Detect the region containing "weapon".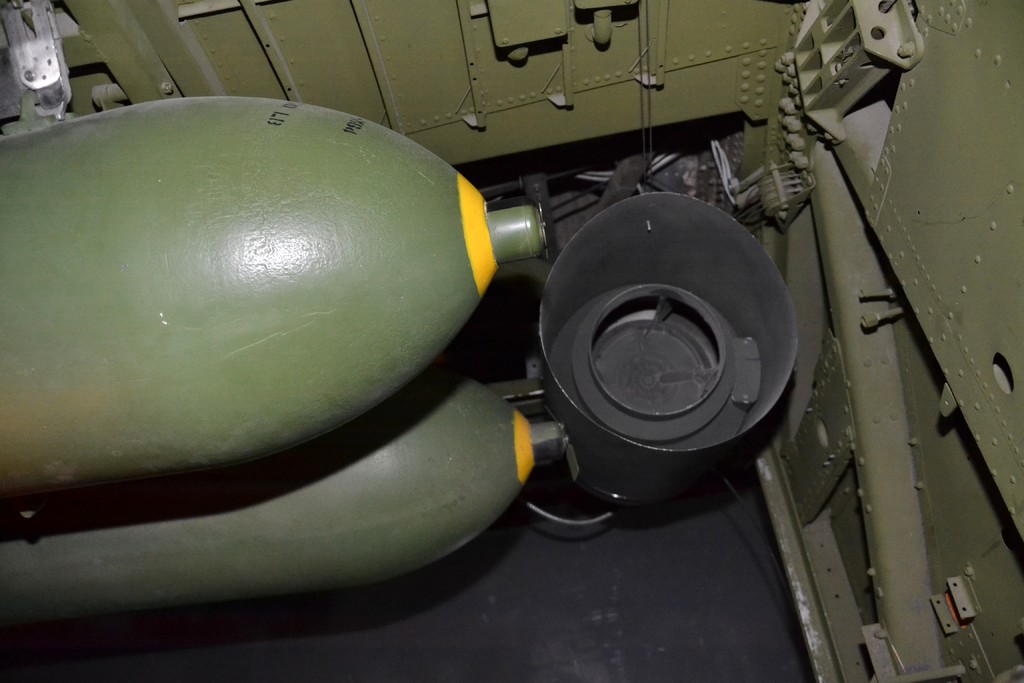
left=0, top=93, right=552, bottom=472.
